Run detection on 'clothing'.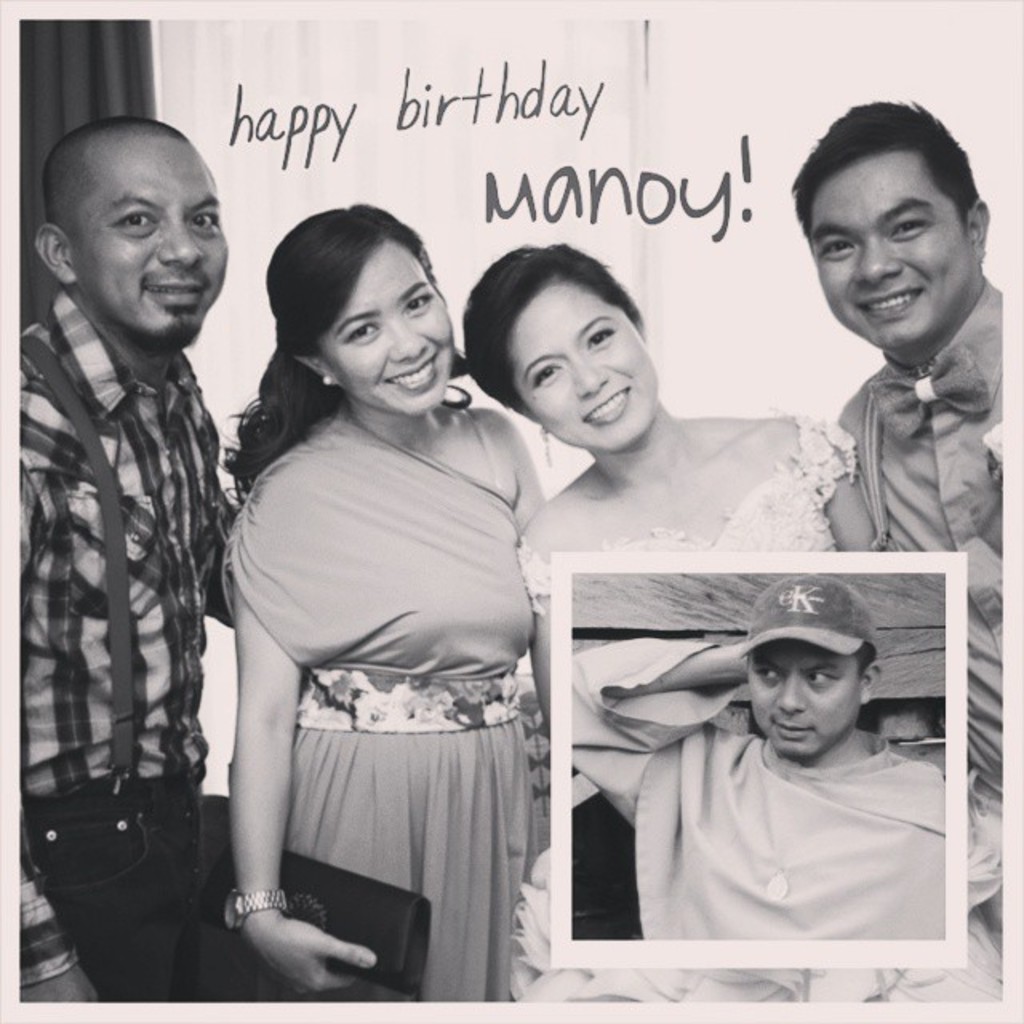
Result: box(816, 296, 1008, 819).
